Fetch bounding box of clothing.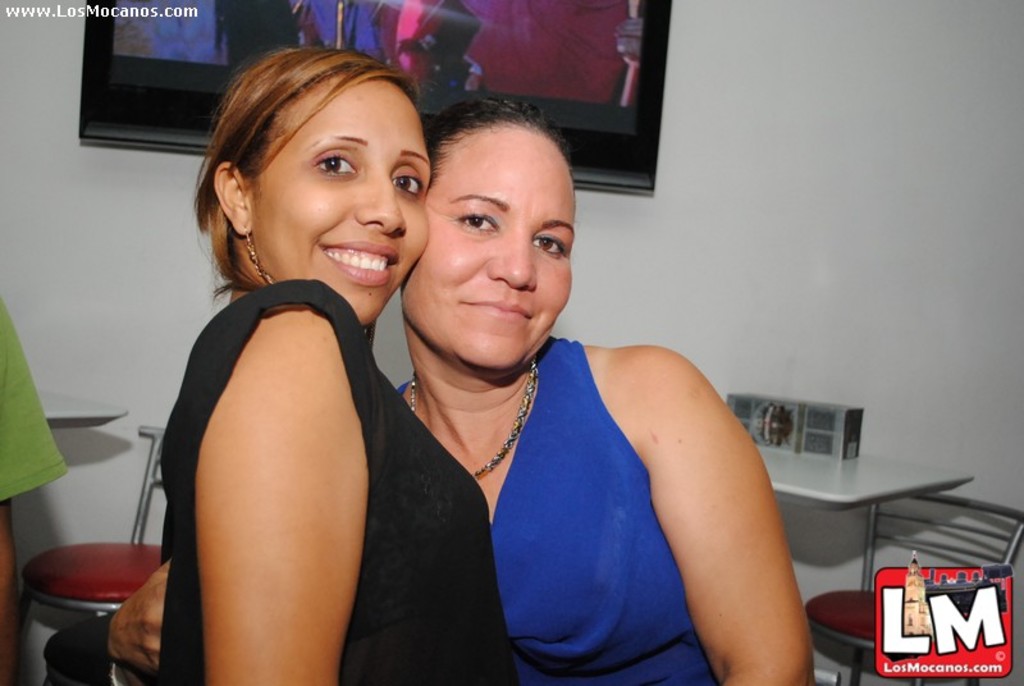
Bbox: <region>394, 338, 717, 685</region>.
